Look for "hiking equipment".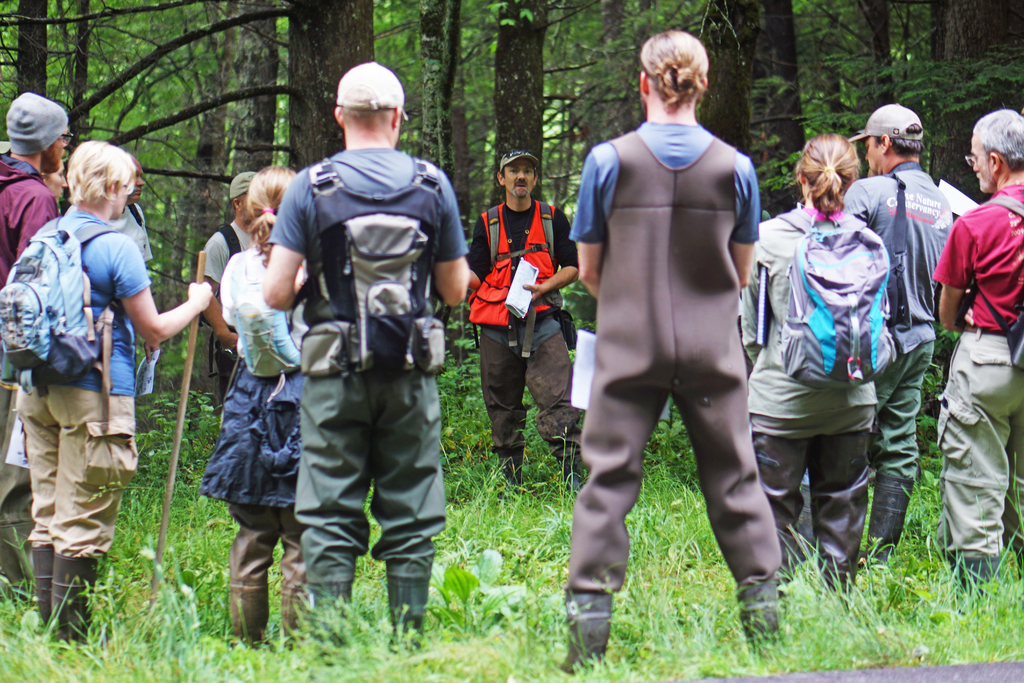
Found: box=[469, 204, 561, 356].
